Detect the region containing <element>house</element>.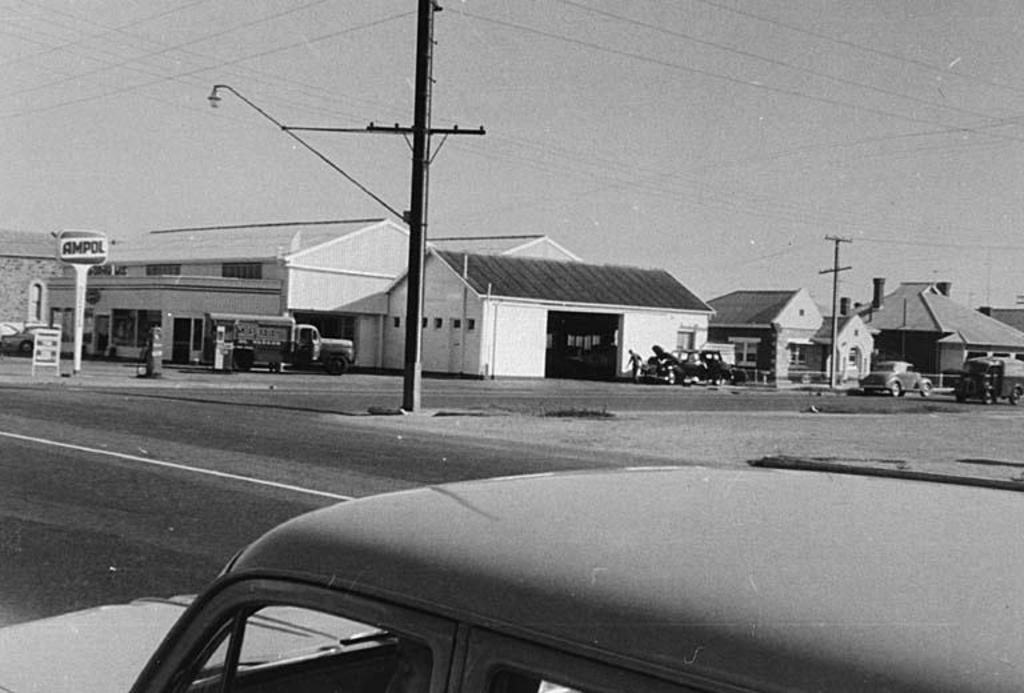
pyautogui.locateOnScreen(373, 239, 723, 378).
